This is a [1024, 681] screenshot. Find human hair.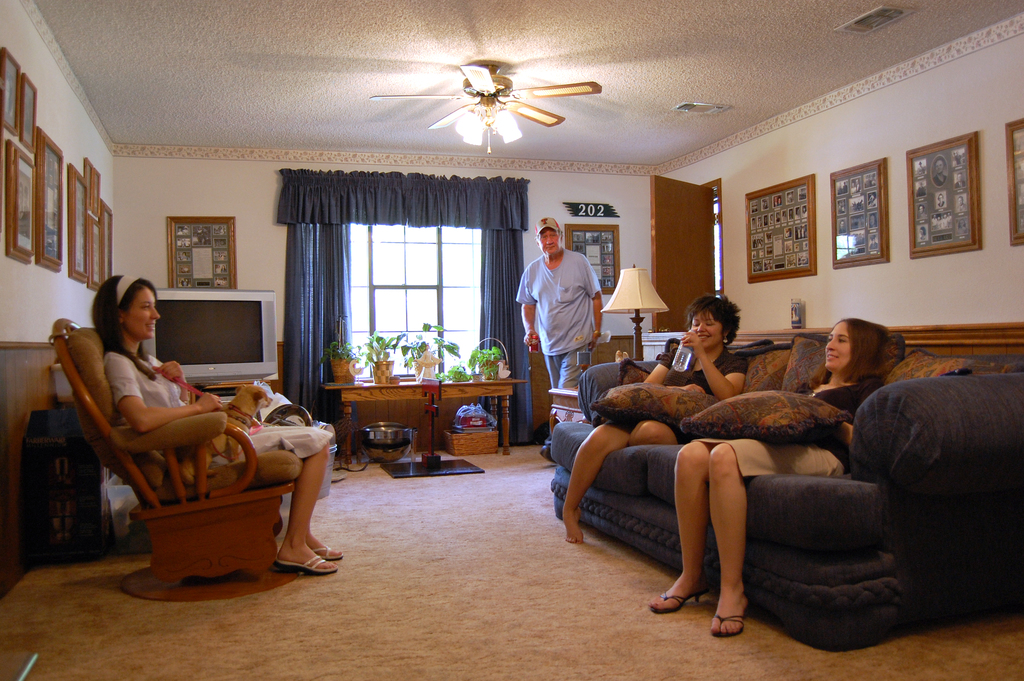
Bounding box: {"left": 804, "top": 316, "right": 890, "bottom": 390}.
